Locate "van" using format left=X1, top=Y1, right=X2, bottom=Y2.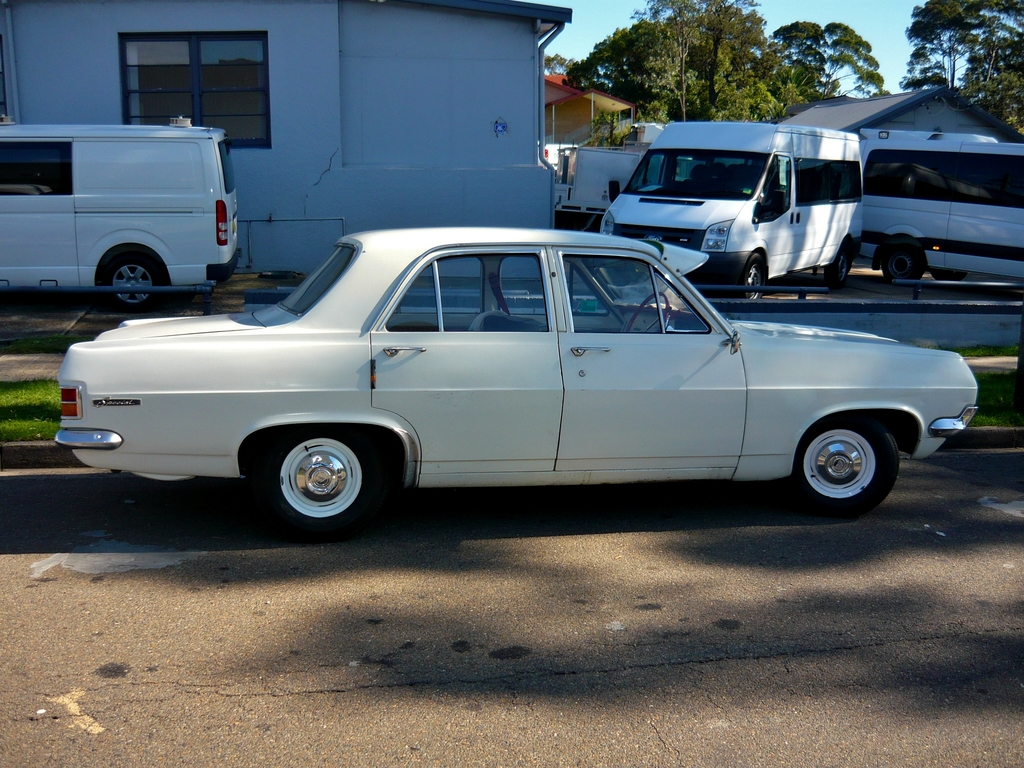
left=850, top=125, right=1023, bottom=288.
